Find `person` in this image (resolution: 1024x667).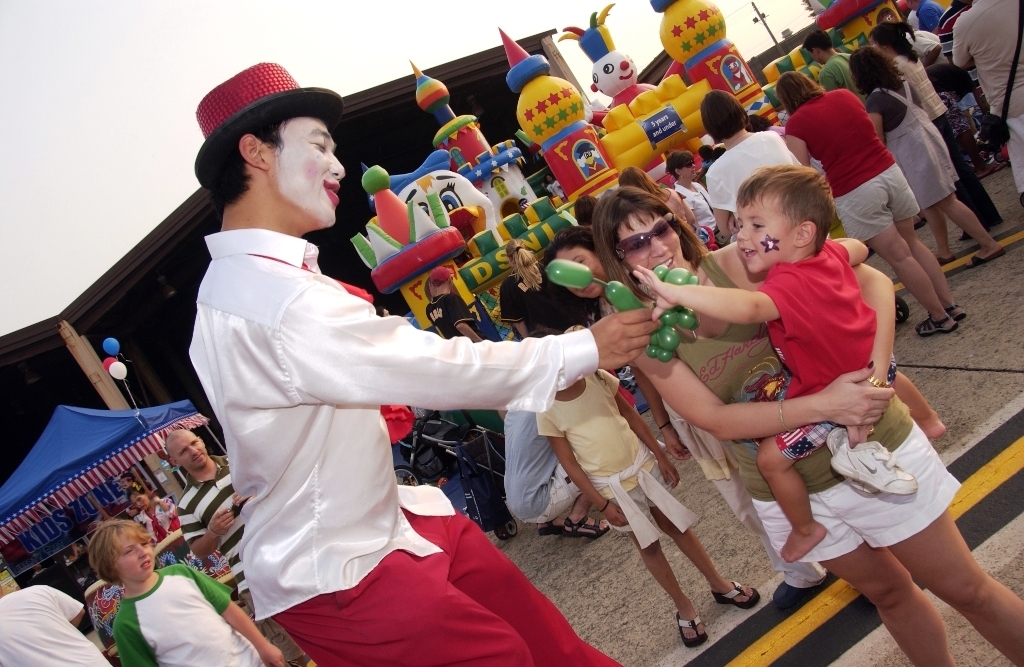
<bbox>800, 28, 869, 106</bbox>.
